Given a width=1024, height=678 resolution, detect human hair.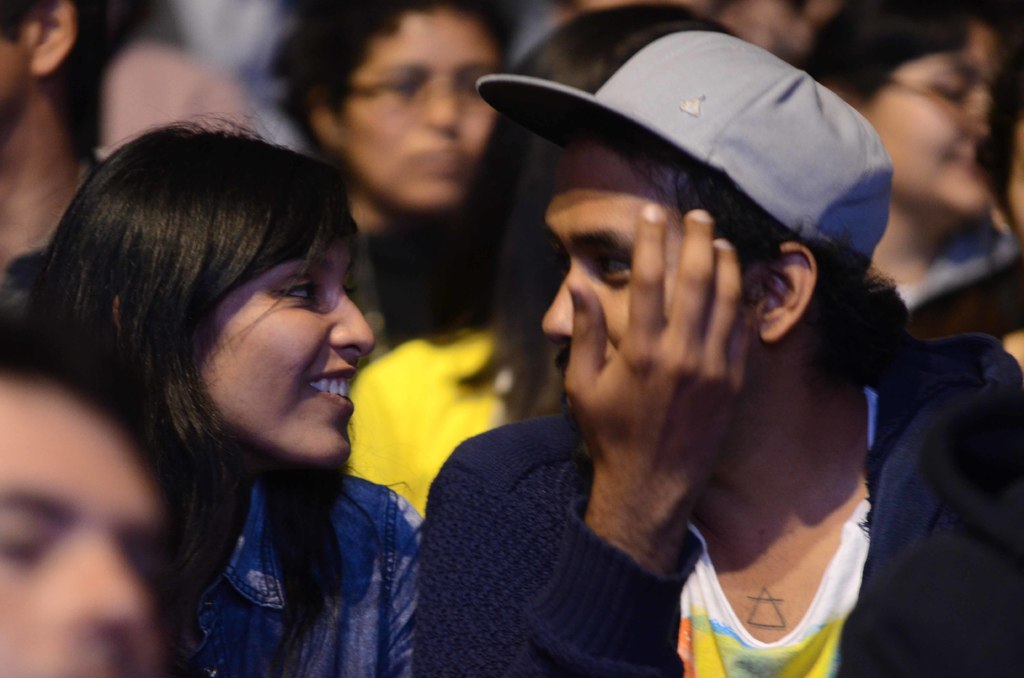
bbox=[0, 295, 200, 677].
